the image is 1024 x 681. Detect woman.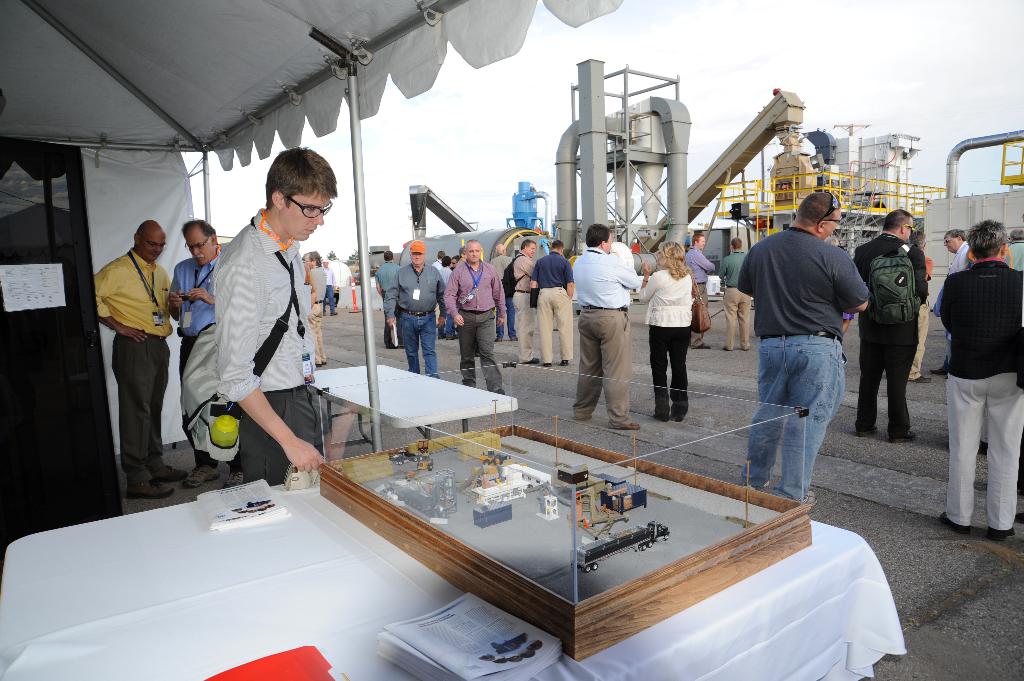
Detection: select_region(639, 240, 693, 421).
